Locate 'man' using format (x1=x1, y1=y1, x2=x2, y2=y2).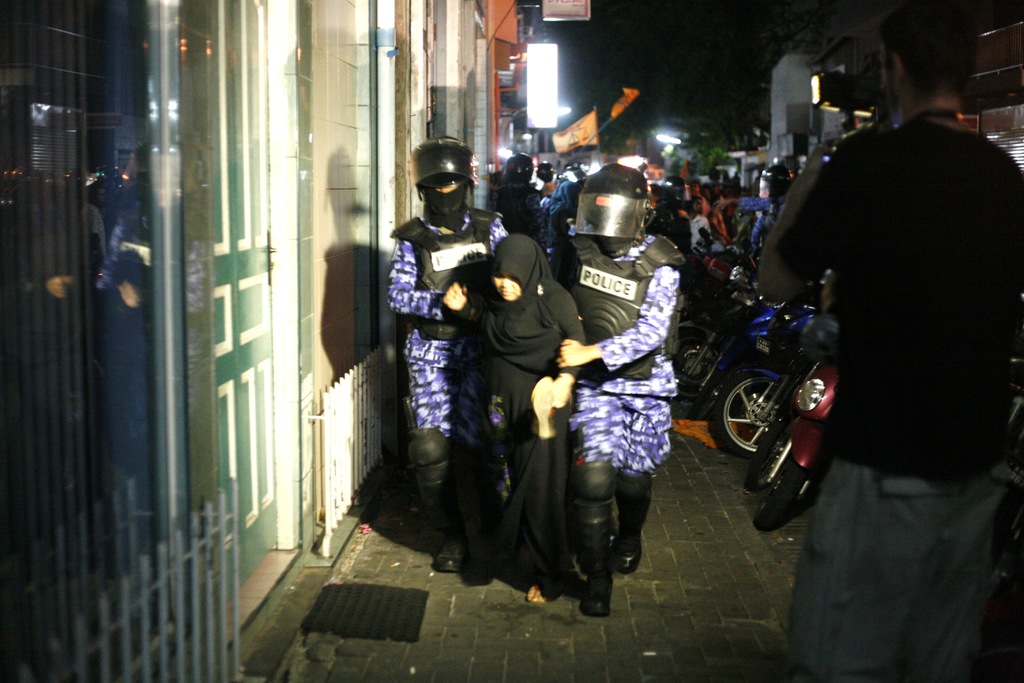
(x1=557, y1=148, x2=676, y2=579).
